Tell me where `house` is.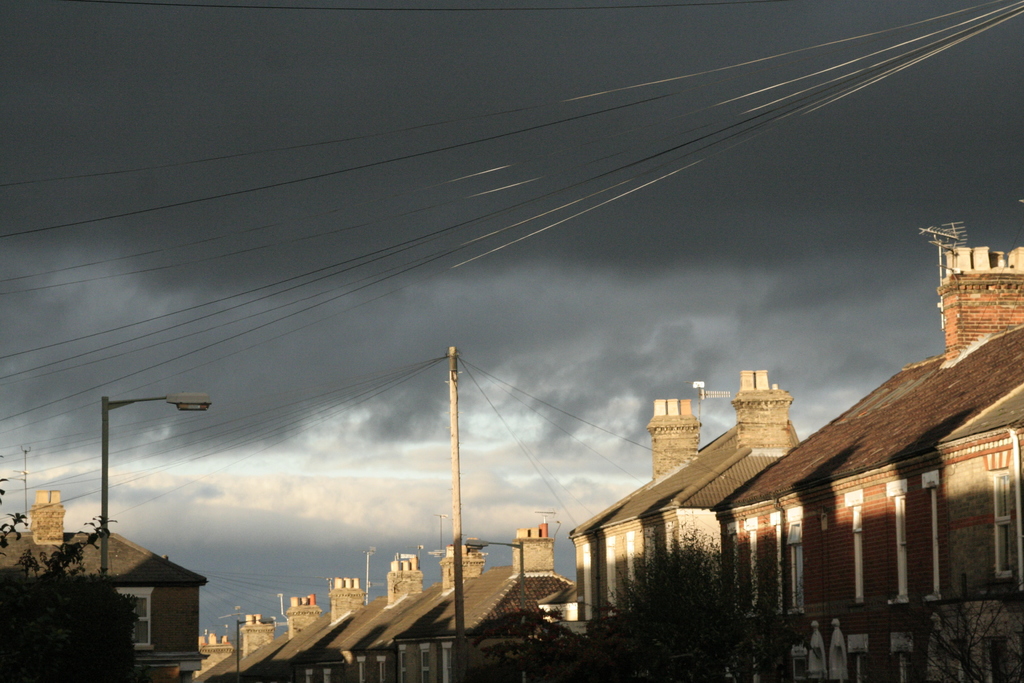
`house` is at left=179, top=602, right=282, bottom=682.
